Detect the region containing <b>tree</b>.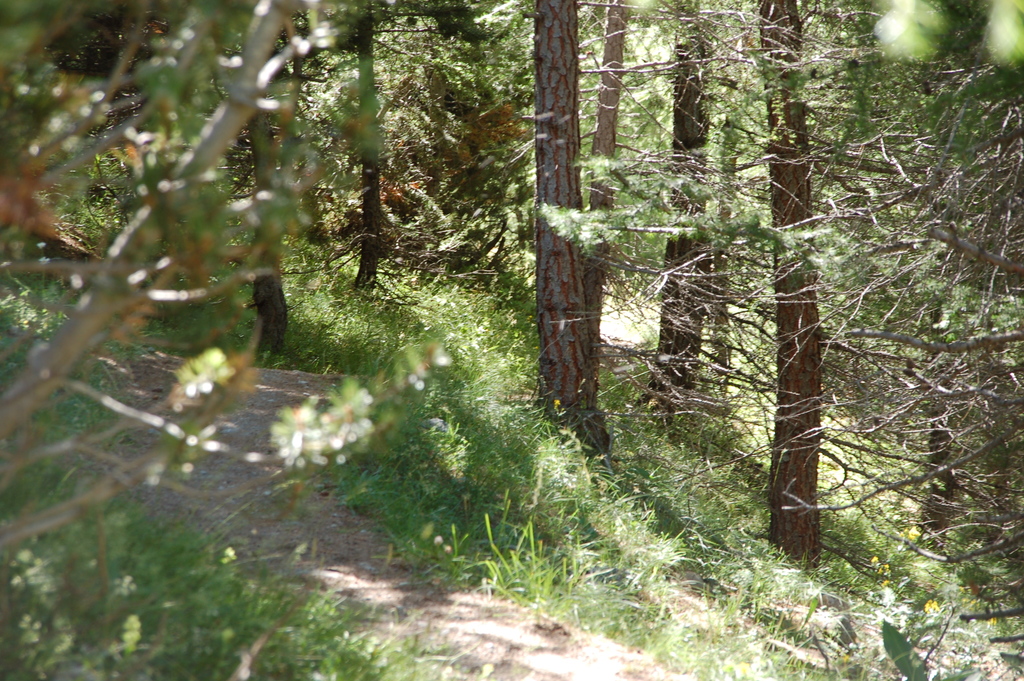
{"left": 220, "top": 0, "right": 292, "bottom": 367}.
